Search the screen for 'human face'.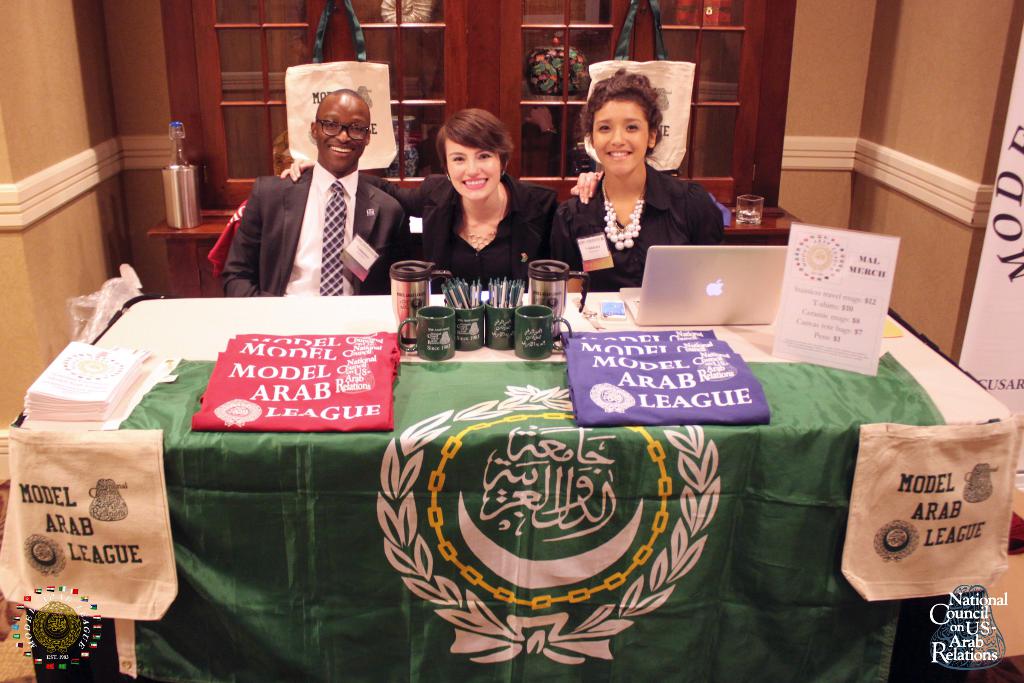
Found at x1=591, y1=101, x2=651, y2=179.
